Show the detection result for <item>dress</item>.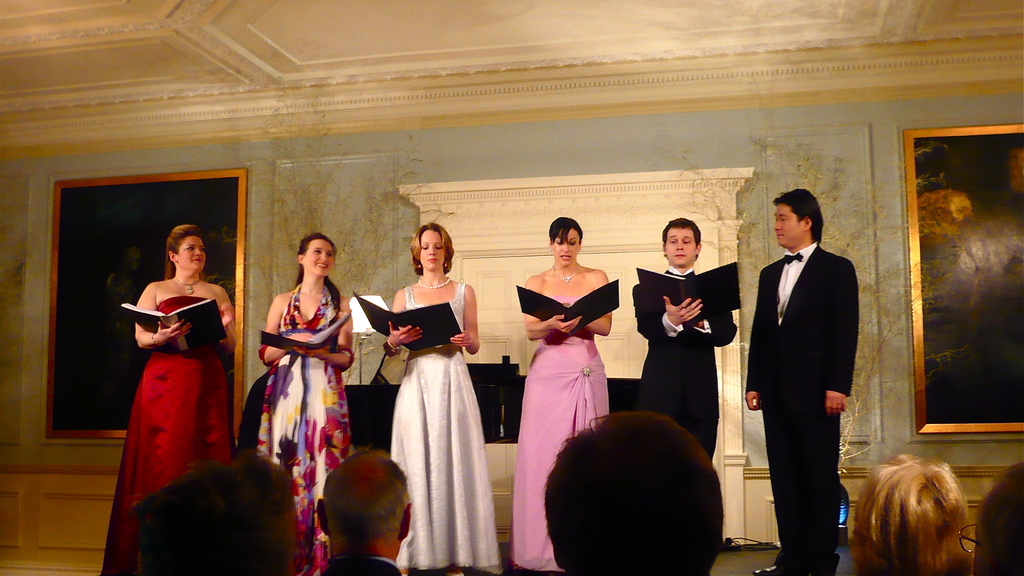
(254,281,350,575).
